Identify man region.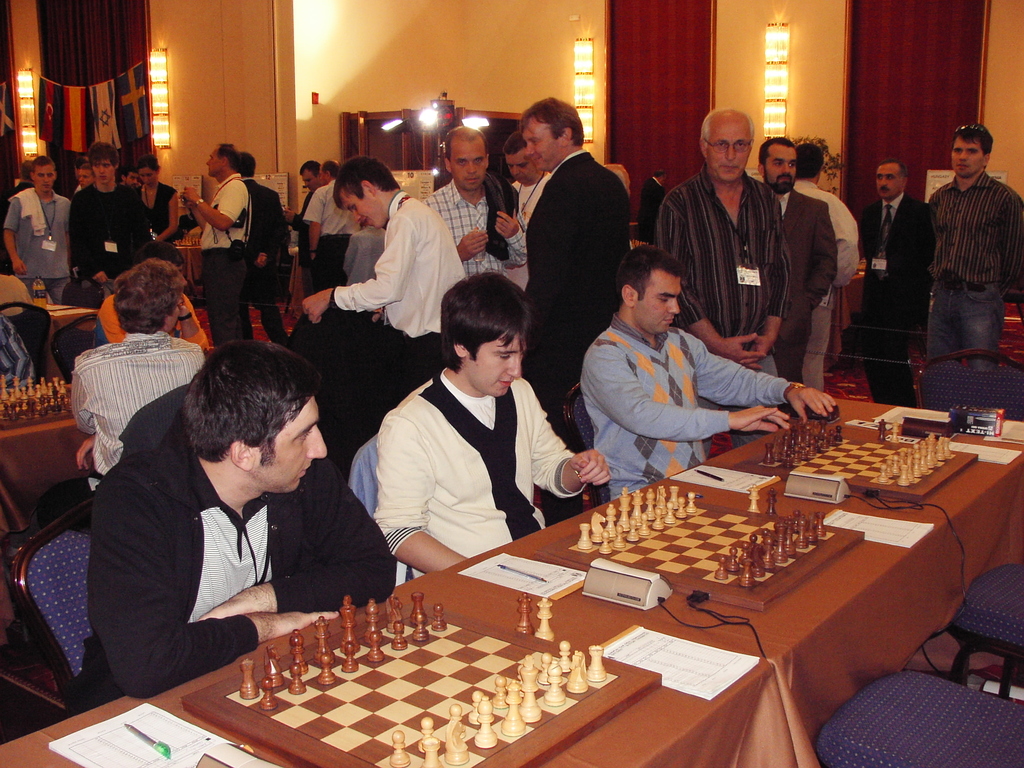
Region: (x1=178, y1=143, x2=252, y2=352).
